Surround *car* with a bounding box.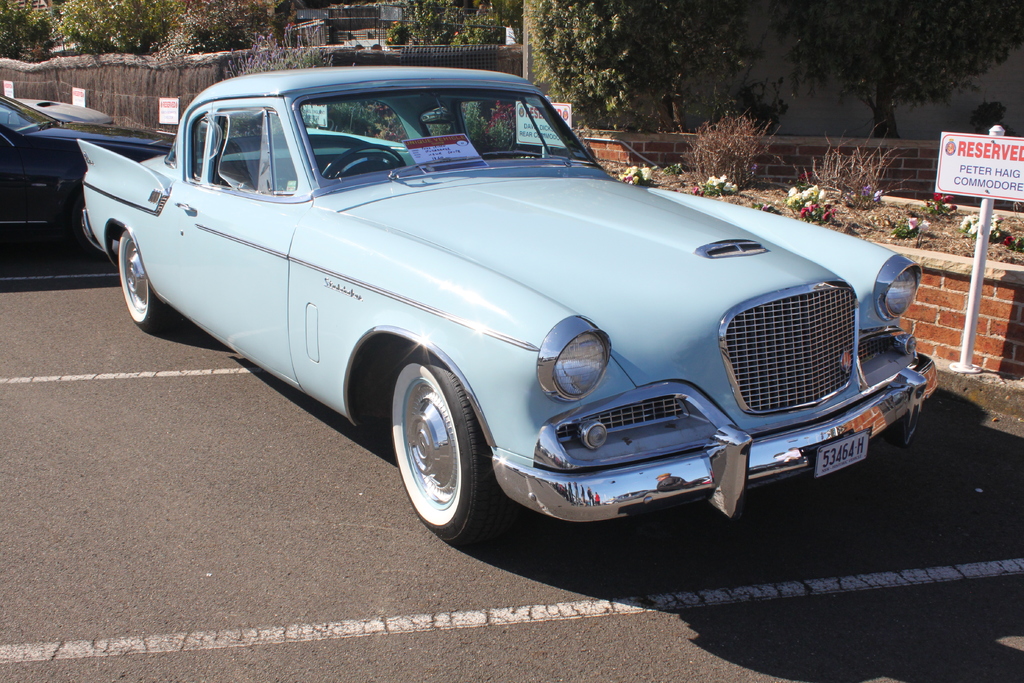
0,97,168,258.
